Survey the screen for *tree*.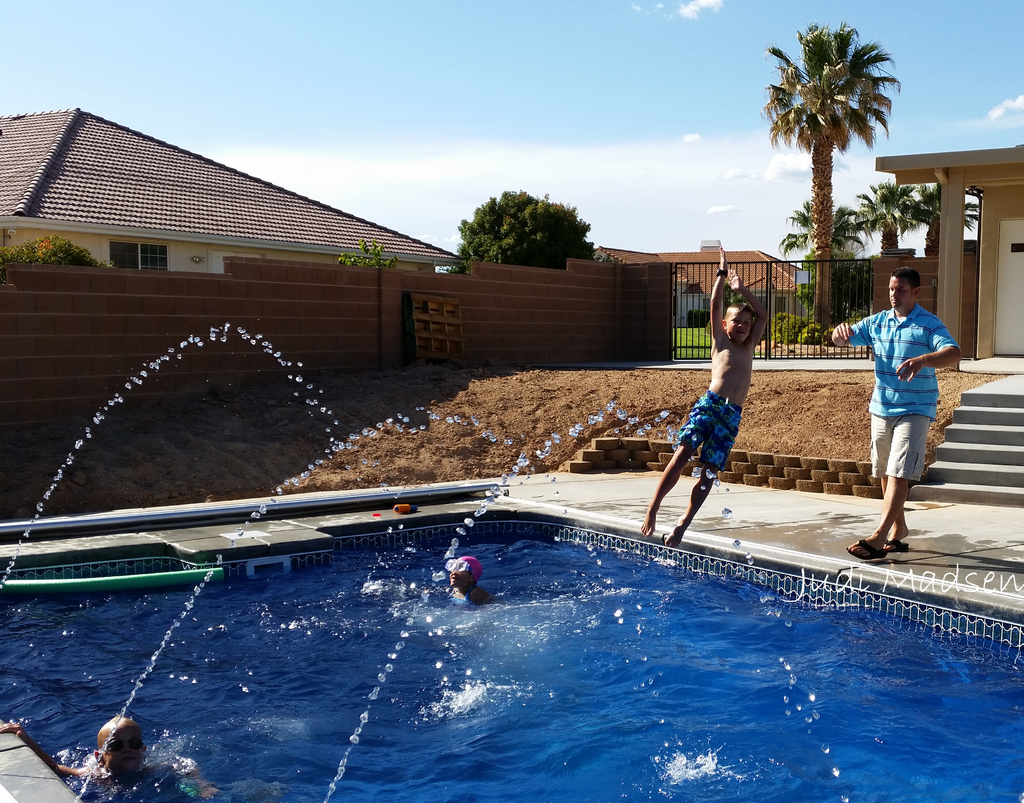
Survey found: <bbox>758, 12, 908, 305</bbox>.
